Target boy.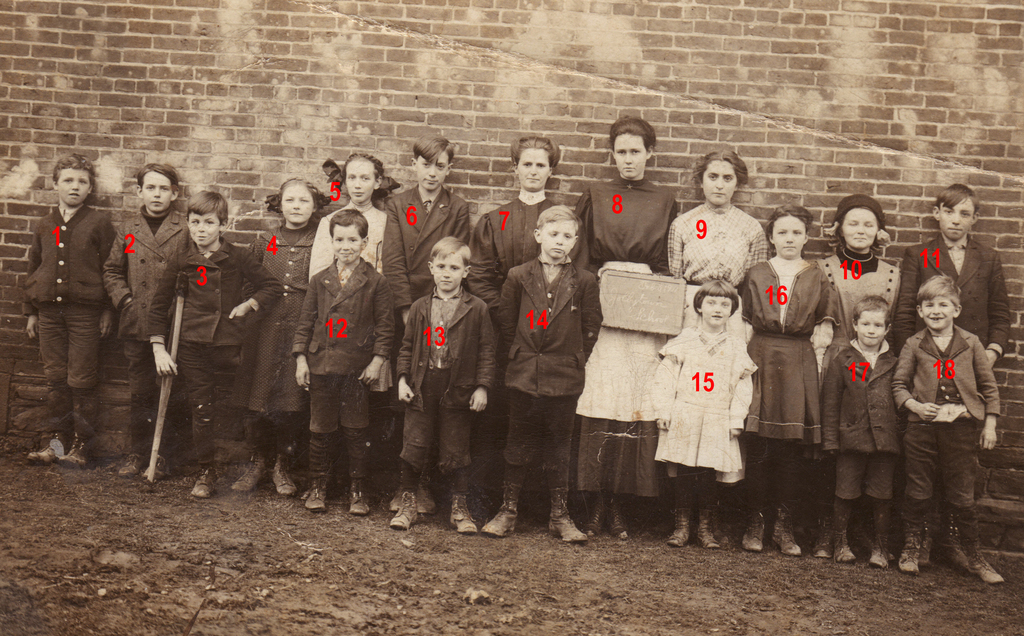
Target region: 381 134 470 514.
